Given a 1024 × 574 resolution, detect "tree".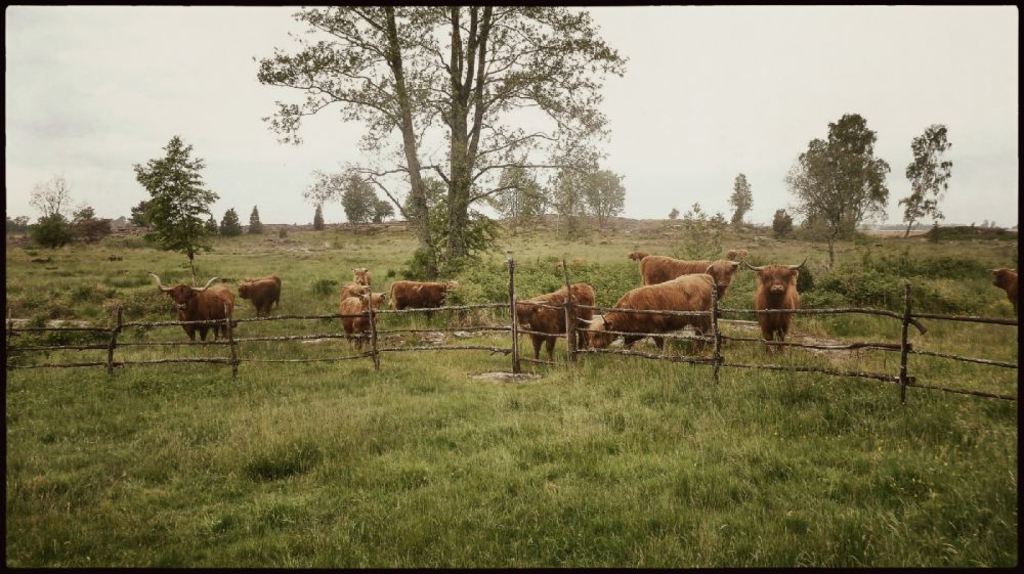
130, 133, 220, 264.
